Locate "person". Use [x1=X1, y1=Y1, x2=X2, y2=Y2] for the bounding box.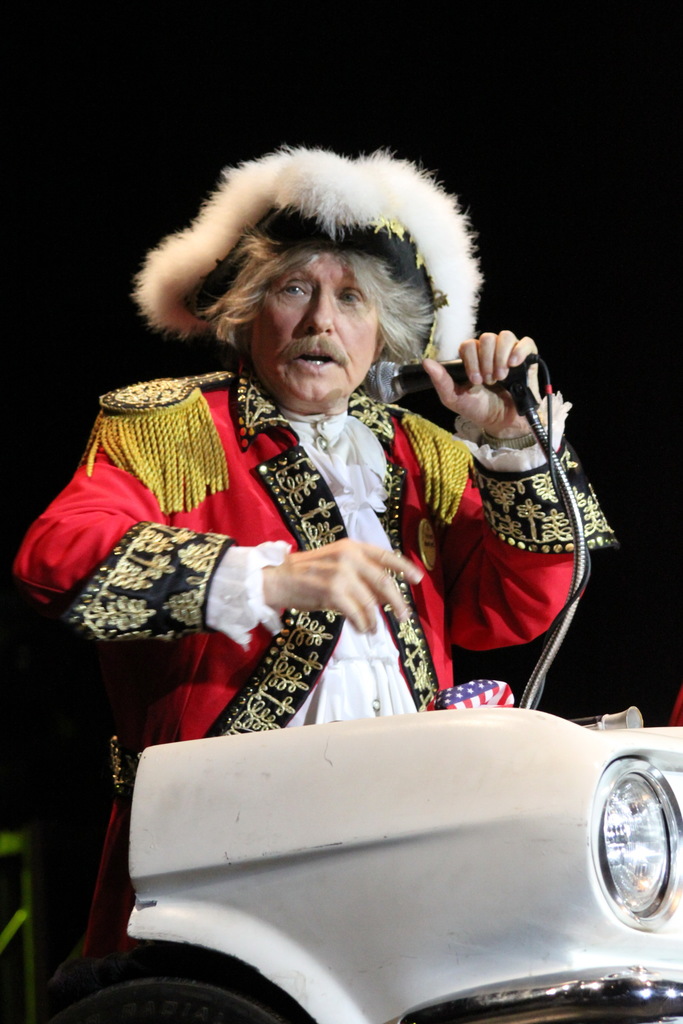
[x1=63, y1=157, x2=569, y2=837].
